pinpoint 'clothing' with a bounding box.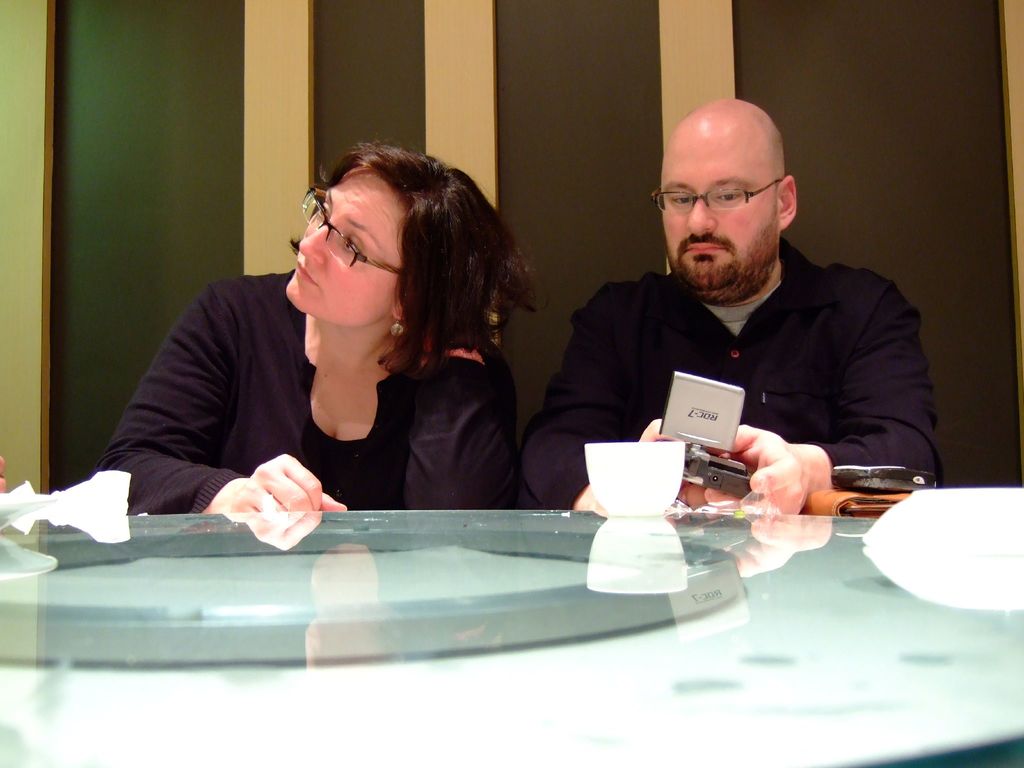
l=94, t=269, r=524, b=516.
